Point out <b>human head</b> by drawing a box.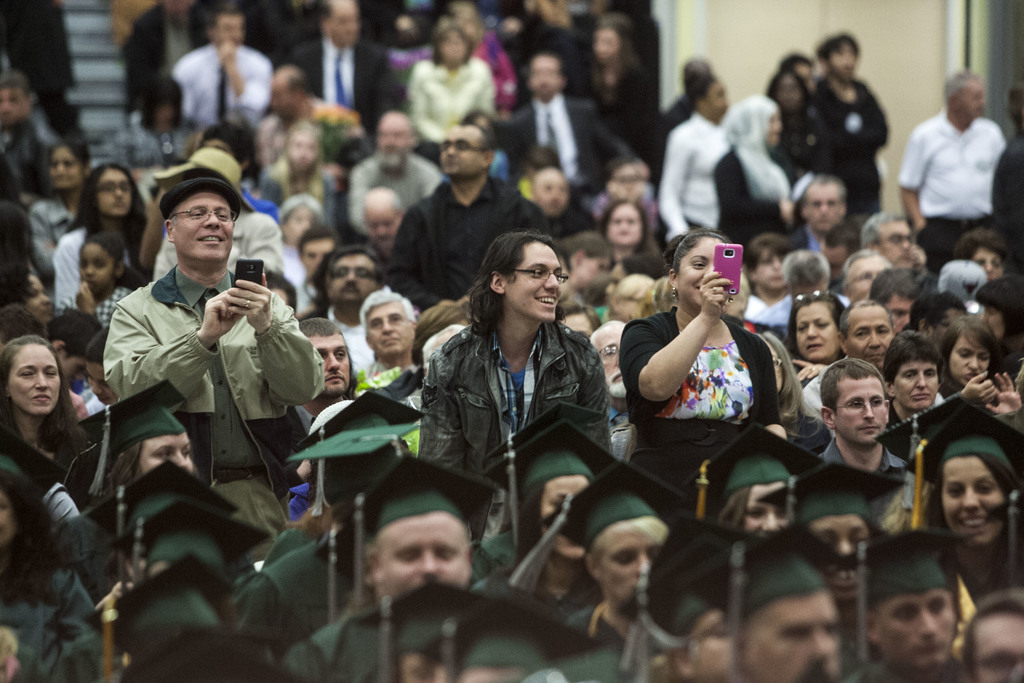
{"left": 86, "top": 324, "right": 120, "bottom": 407}.
